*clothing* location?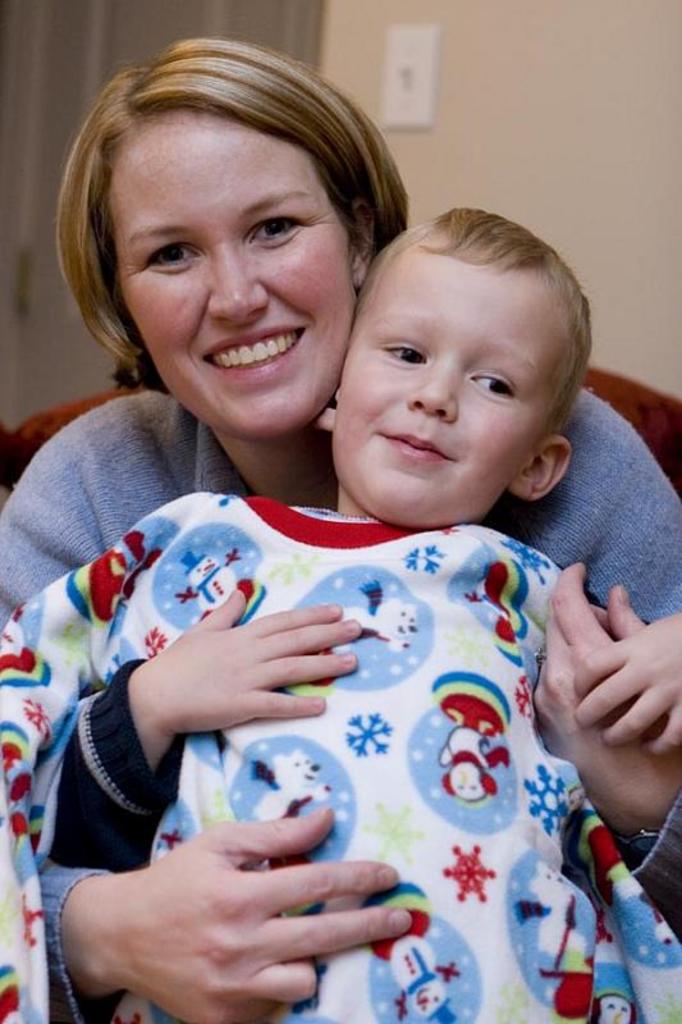
Rect(0, 396, 681, 637)
